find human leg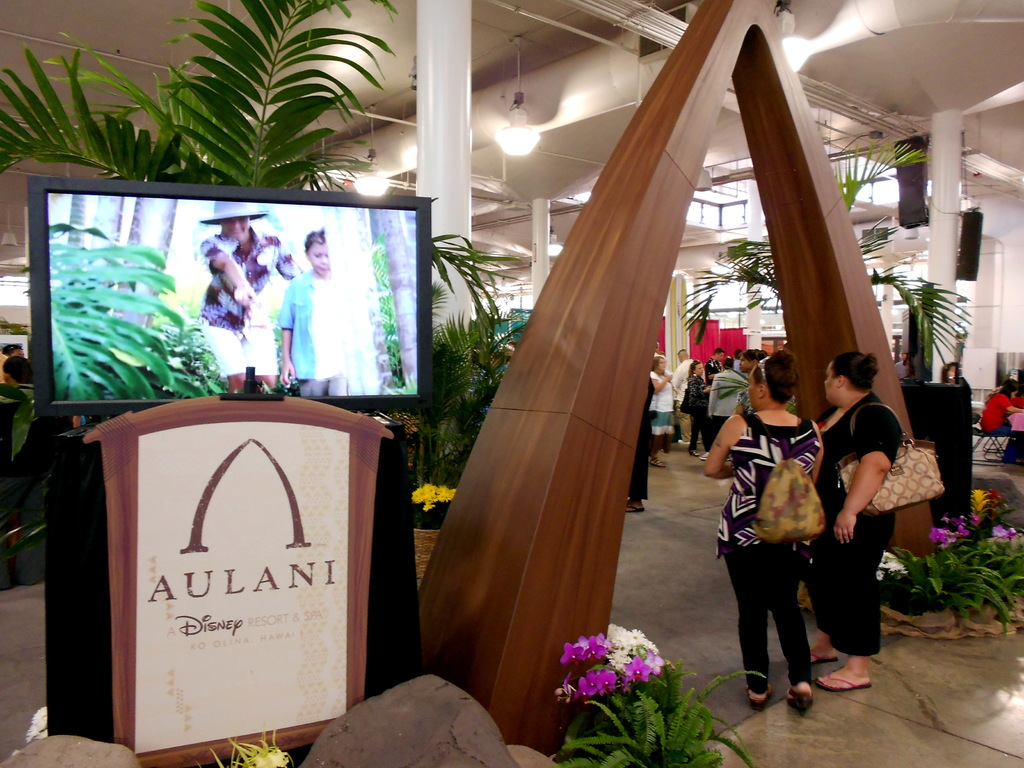
{"x1": 821, "y1": 505, "x2": 876, "y2": 691}
